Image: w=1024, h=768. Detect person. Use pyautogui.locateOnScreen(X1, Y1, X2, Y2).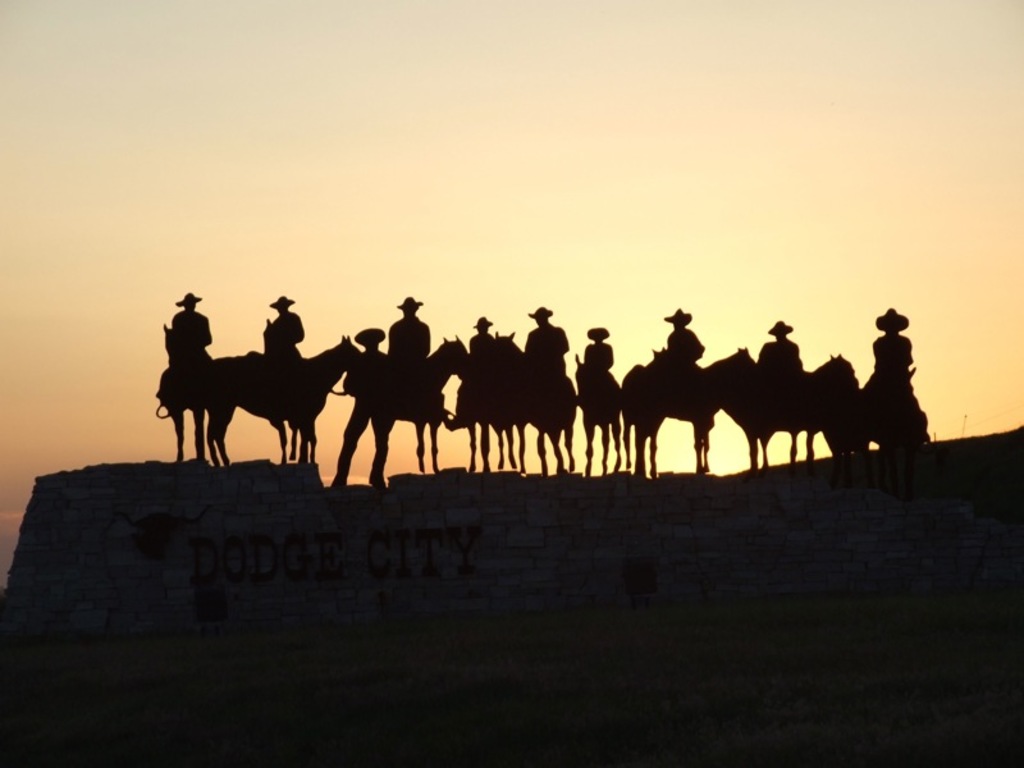
pyautogui.locateOnScreen(524, 305, 567, 375).
